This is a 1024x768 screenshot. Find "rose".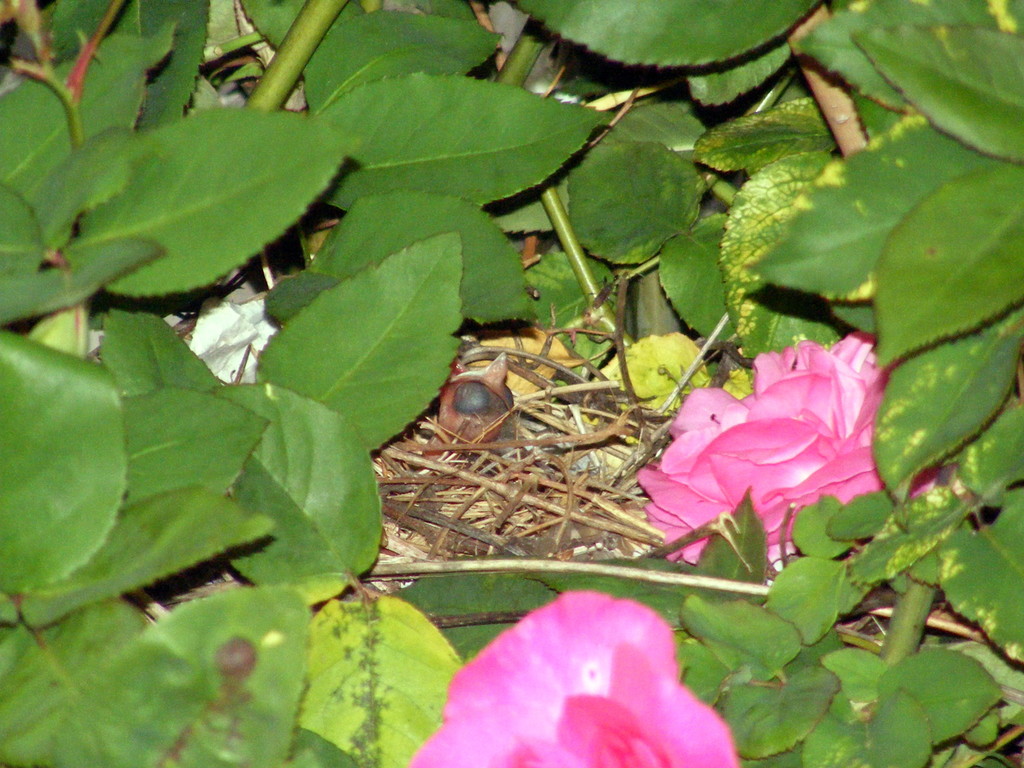
Bounding box: [left=407, top=590, right=742, bottom=767].
